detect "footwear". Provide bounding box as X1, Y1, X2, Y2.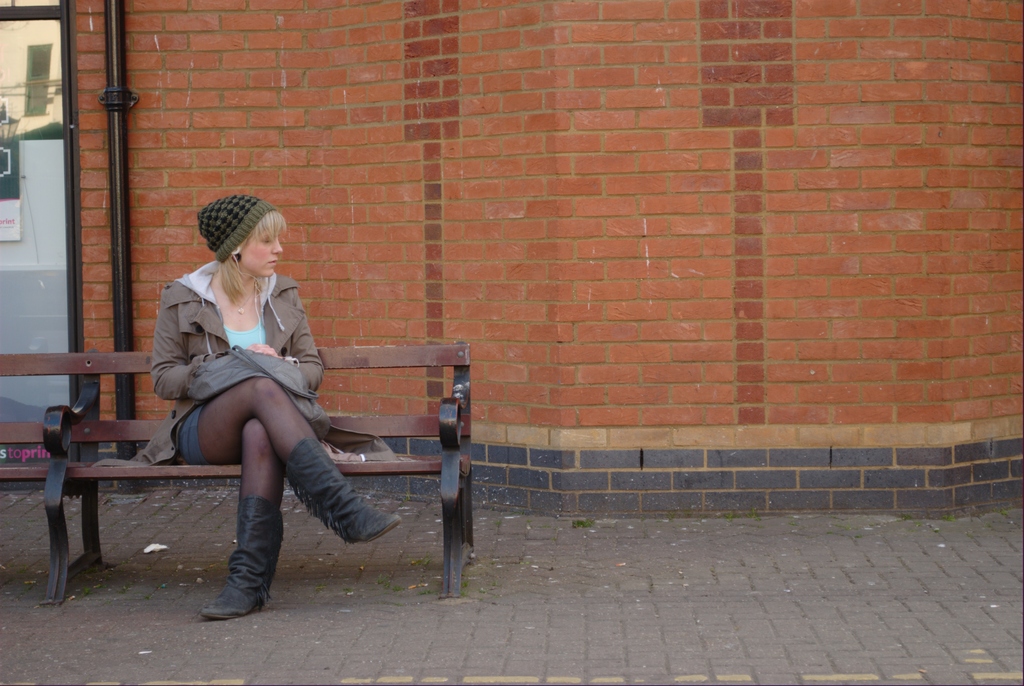
204, 492, 293, 619.
